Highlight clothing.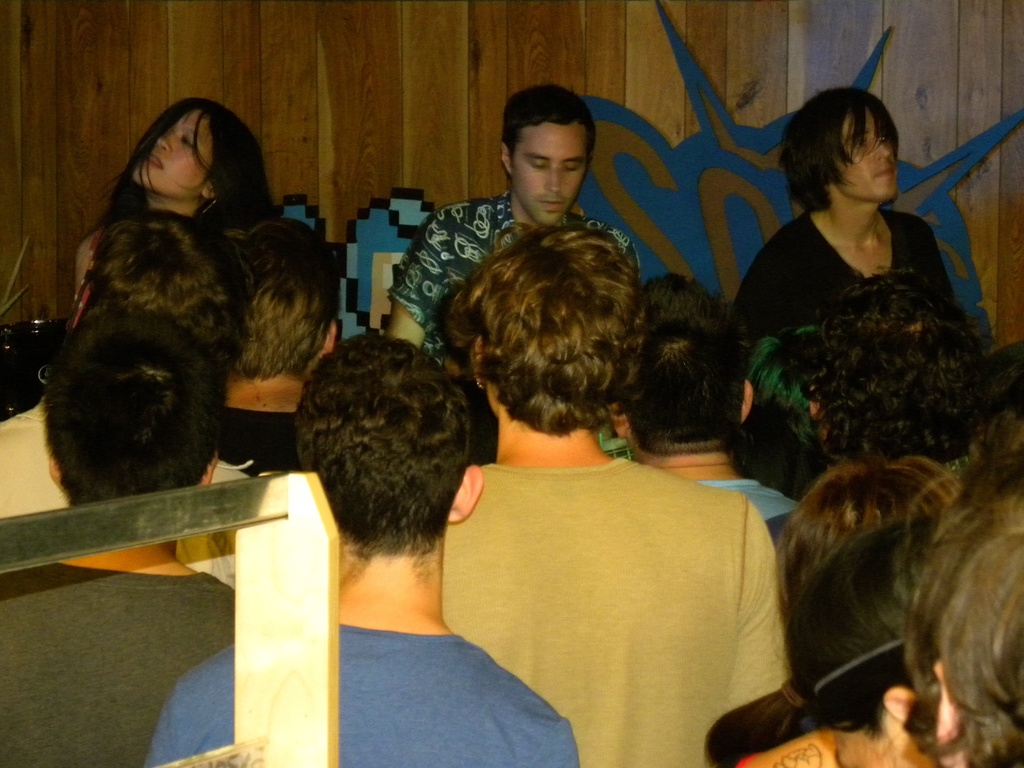
Highlighted region: locate(140, 628, 577, 767).
